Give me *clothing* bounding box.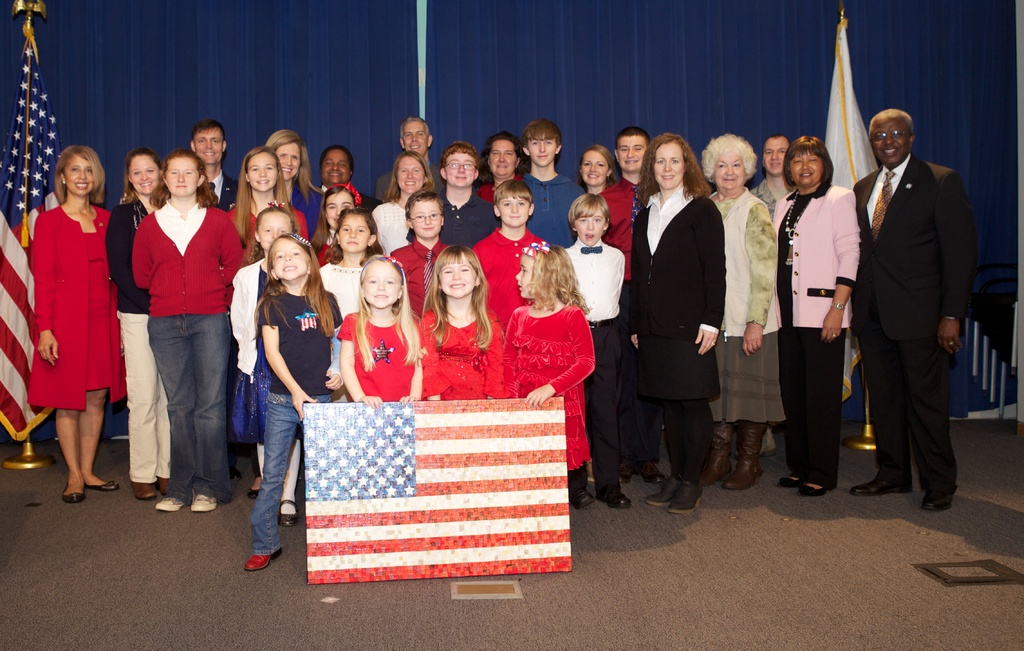
locate(518, 173, 580, 244).
